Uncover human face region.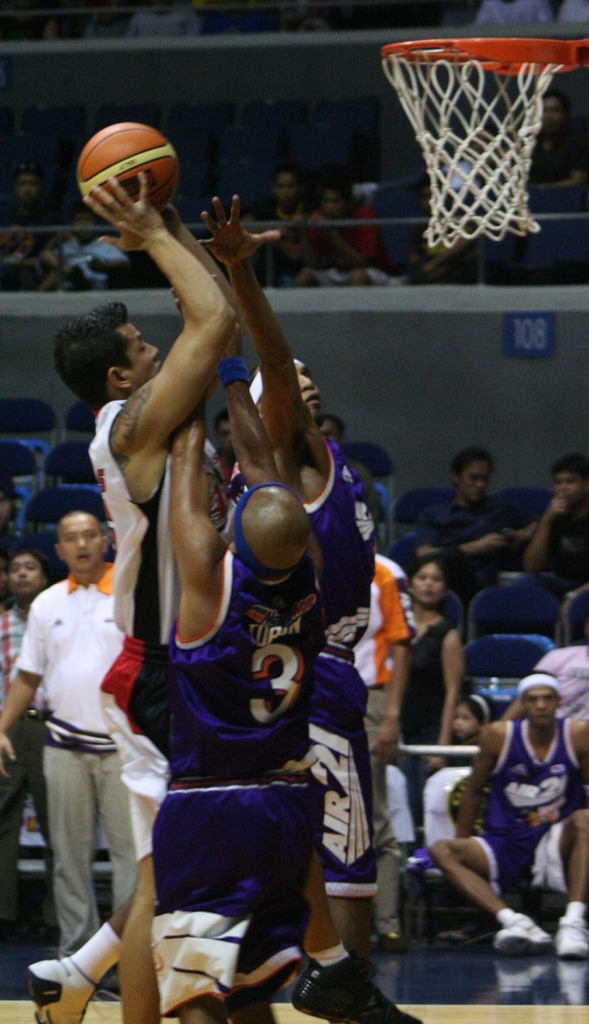
Uncovered: Rect(278, 173, 297, 205).
